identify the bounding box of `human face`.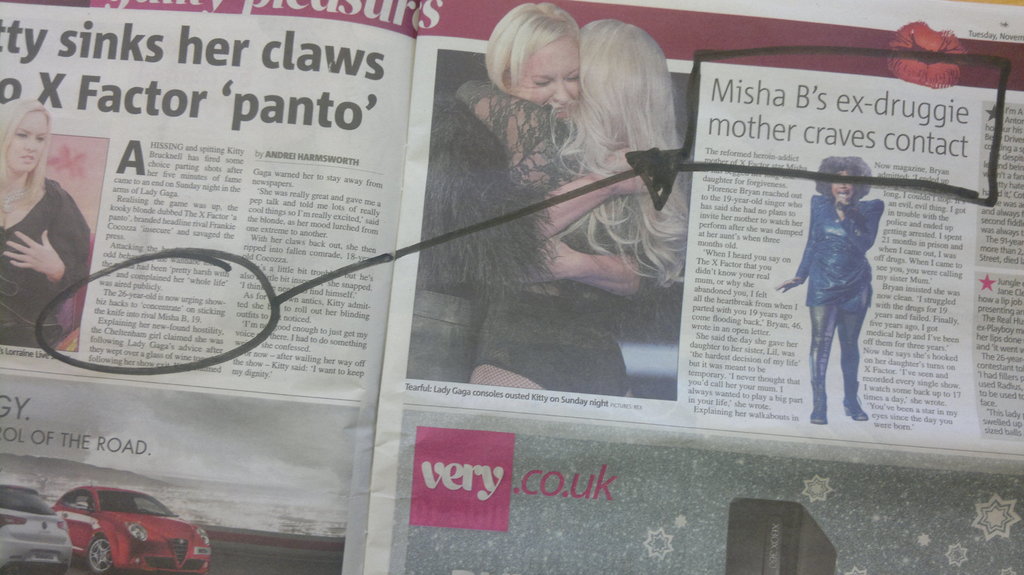
BBox(519, 38, 590, 106).
